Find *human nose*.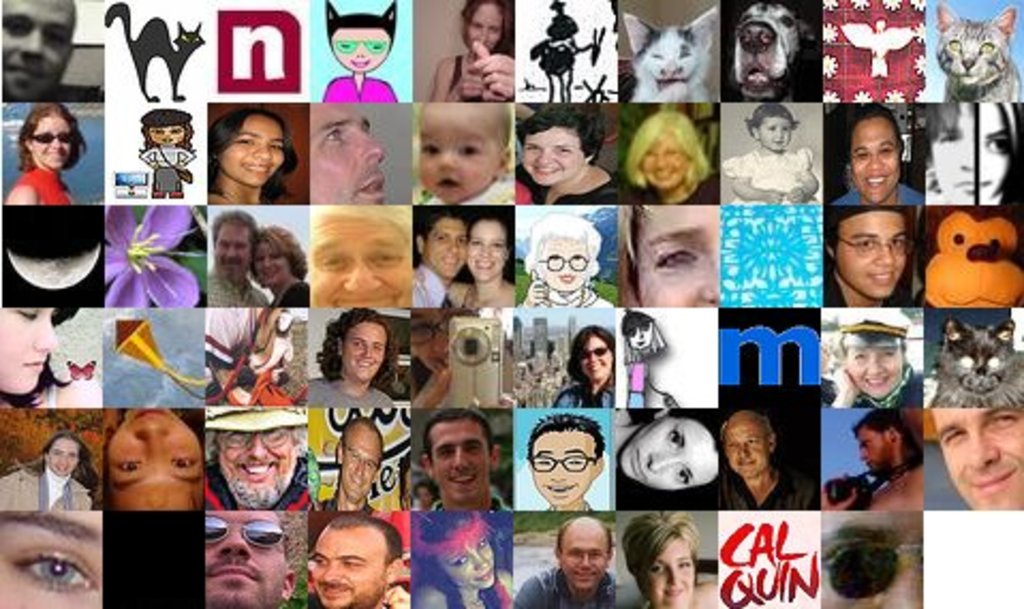
BBox(353, 459, 363, 481).
